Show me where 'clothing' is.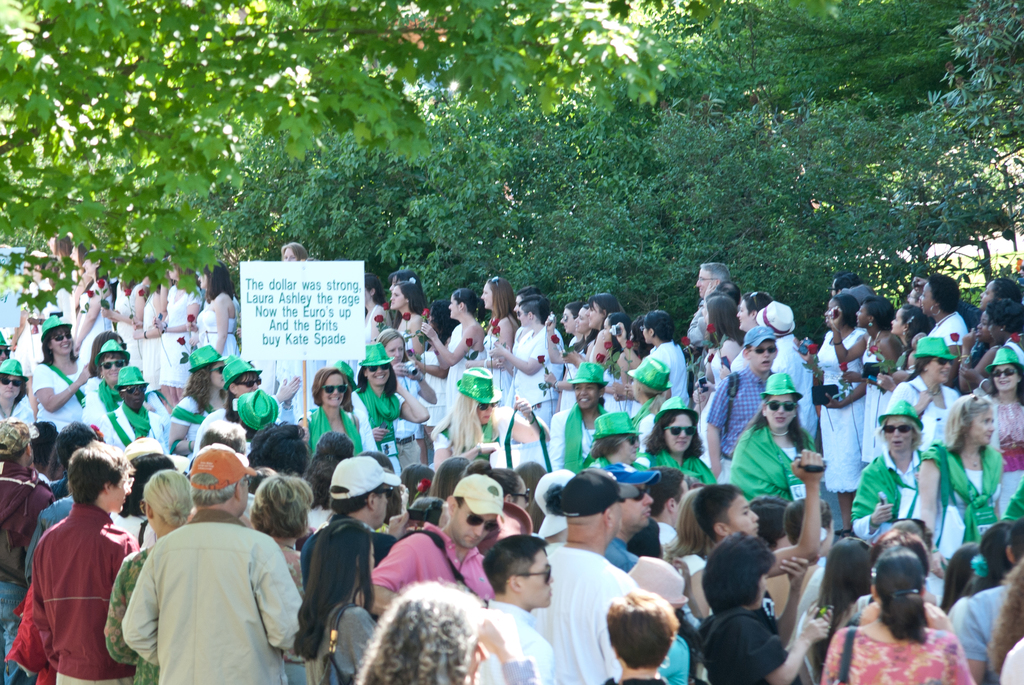
'clothing' is at rect(431, 321, 489, 454).
